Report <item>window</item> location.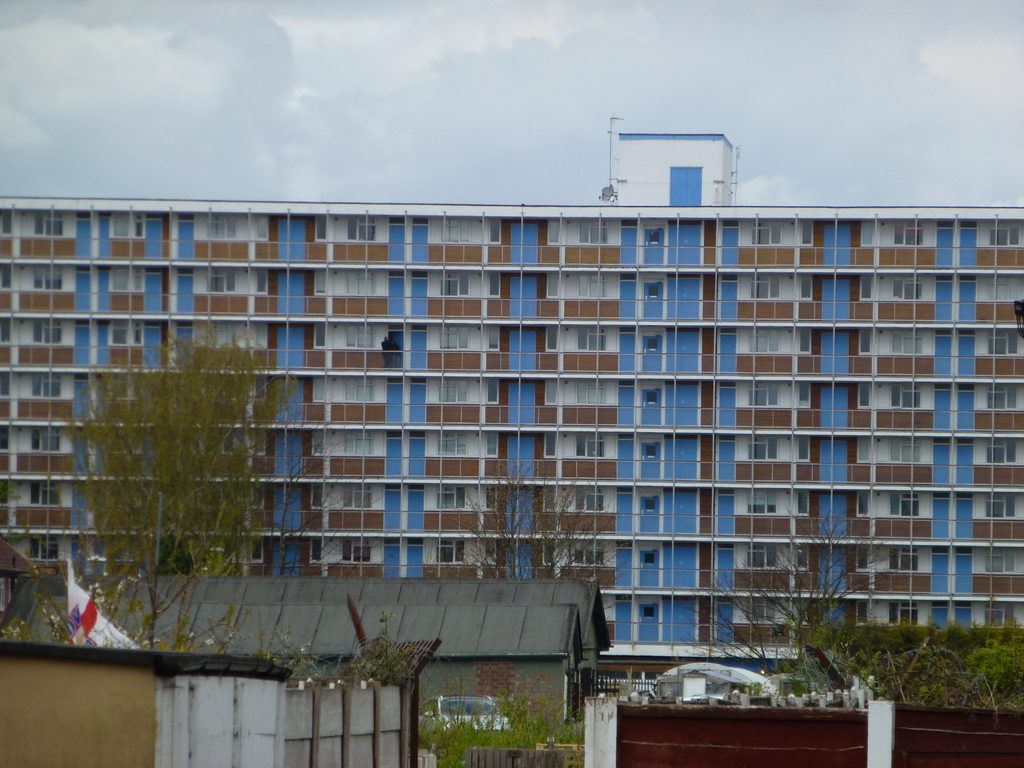
Report: rect(104, 211, 148, 241).
